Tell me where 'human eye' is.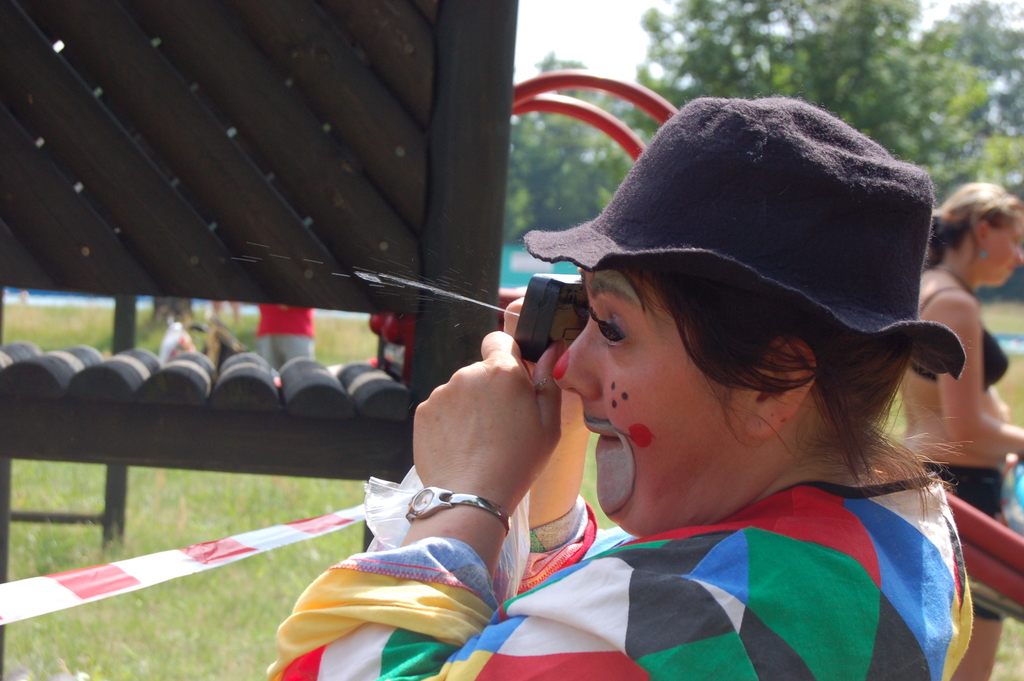
'human eye' is at locate(1013, 239, 1020, 249).
